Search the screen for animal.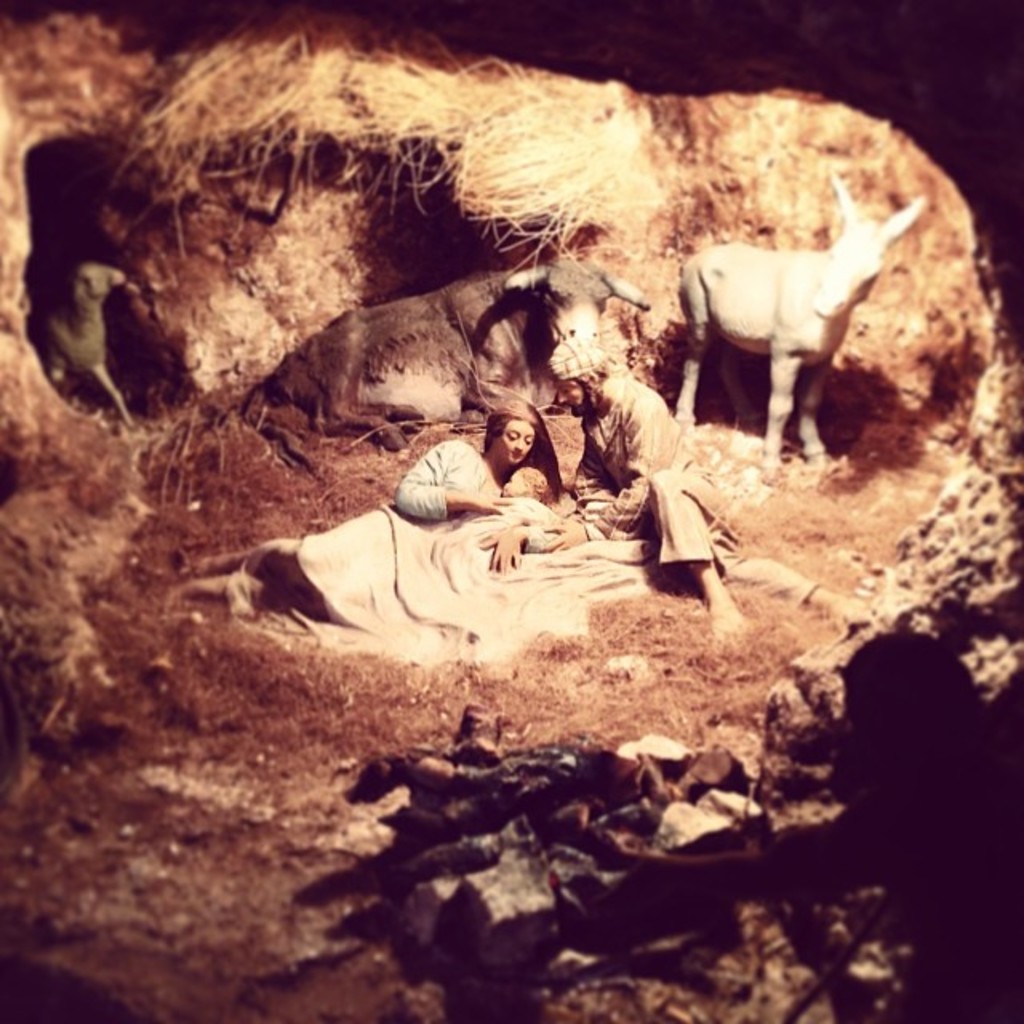
Found at [left=38, top=261, right=138, bottom=427].
